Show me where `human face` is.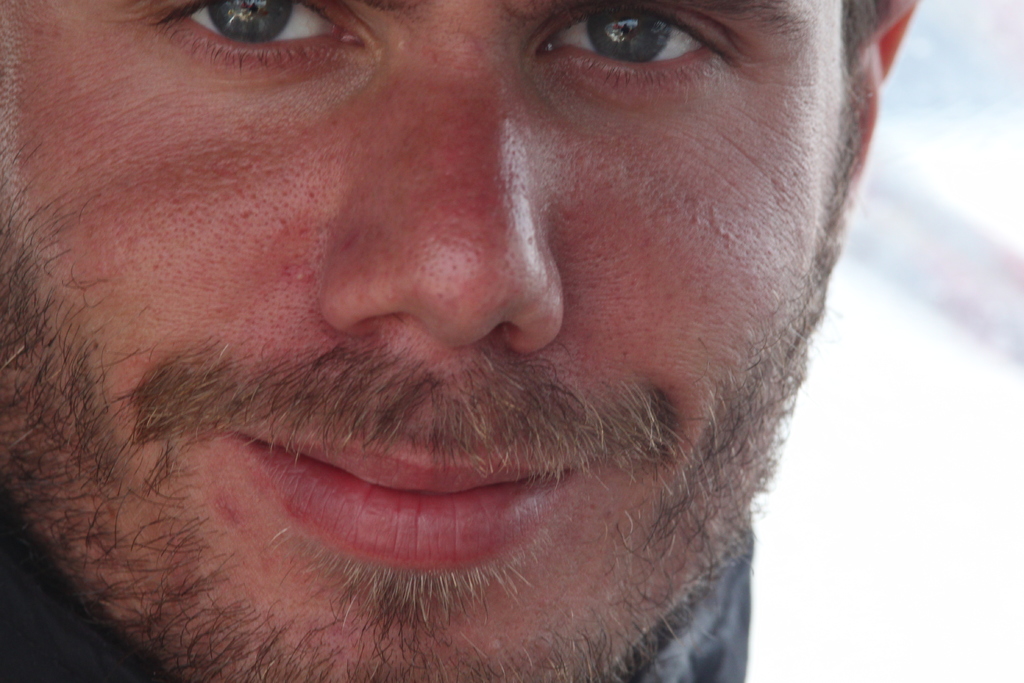
`human face` is at (0,0,842,682).
